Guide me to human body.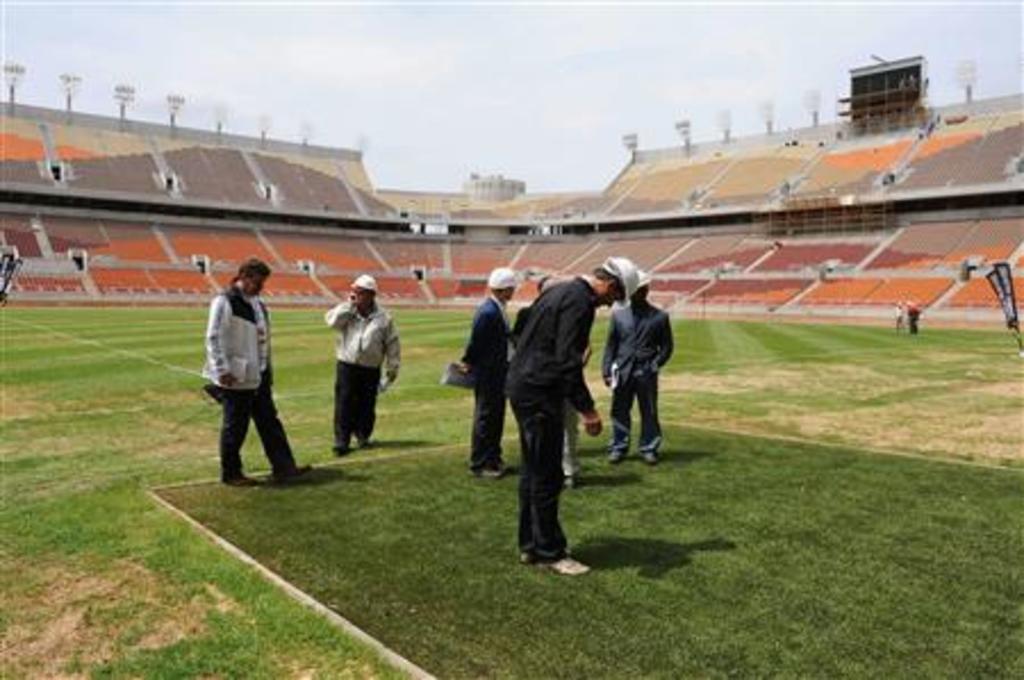
Guidance: 908, 300, 922, 339.
